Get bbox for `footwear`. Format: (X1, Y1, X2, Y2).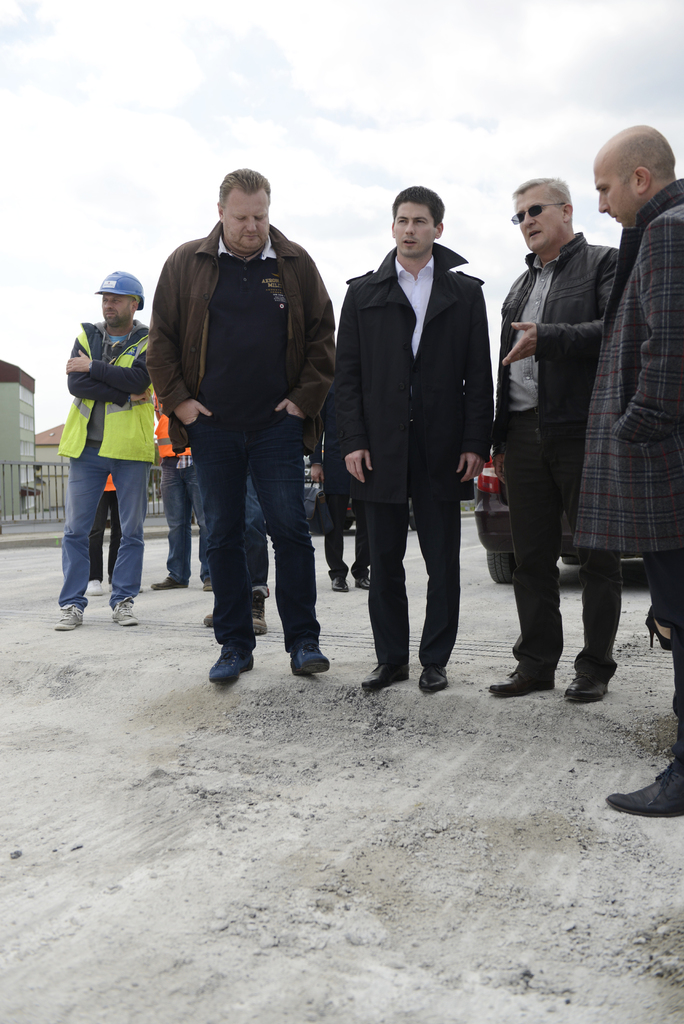
(607, 756, 683, 819).
